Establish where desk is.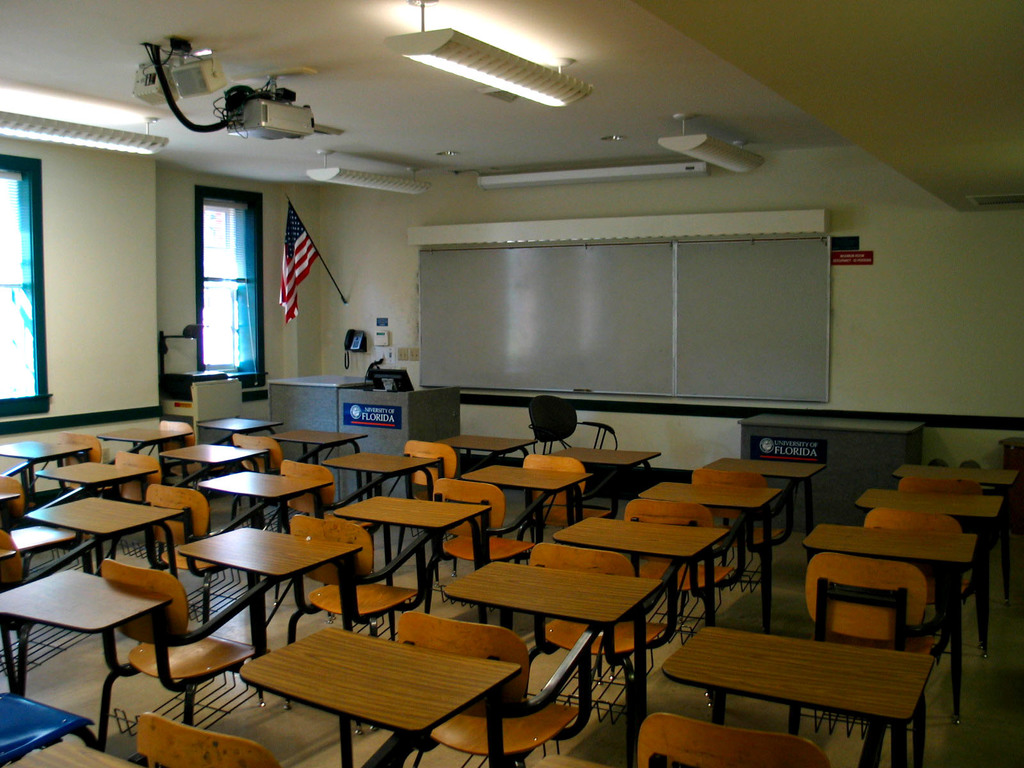
Established at box=[329, 488, 493, 630].
